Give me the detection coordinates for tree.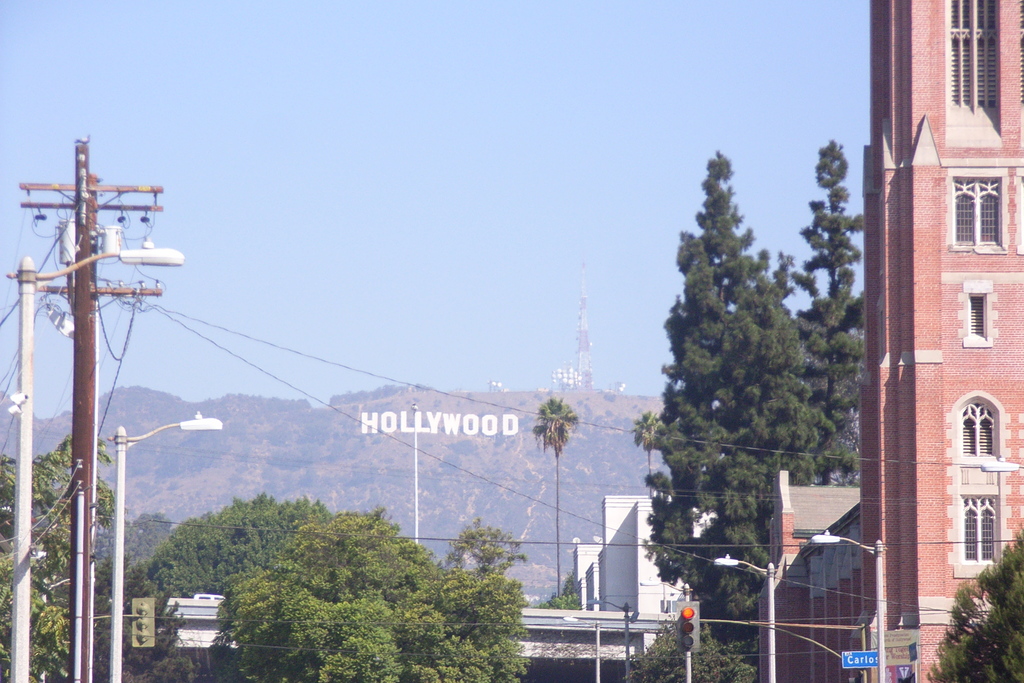
locate(214, 504, 459, 682).
